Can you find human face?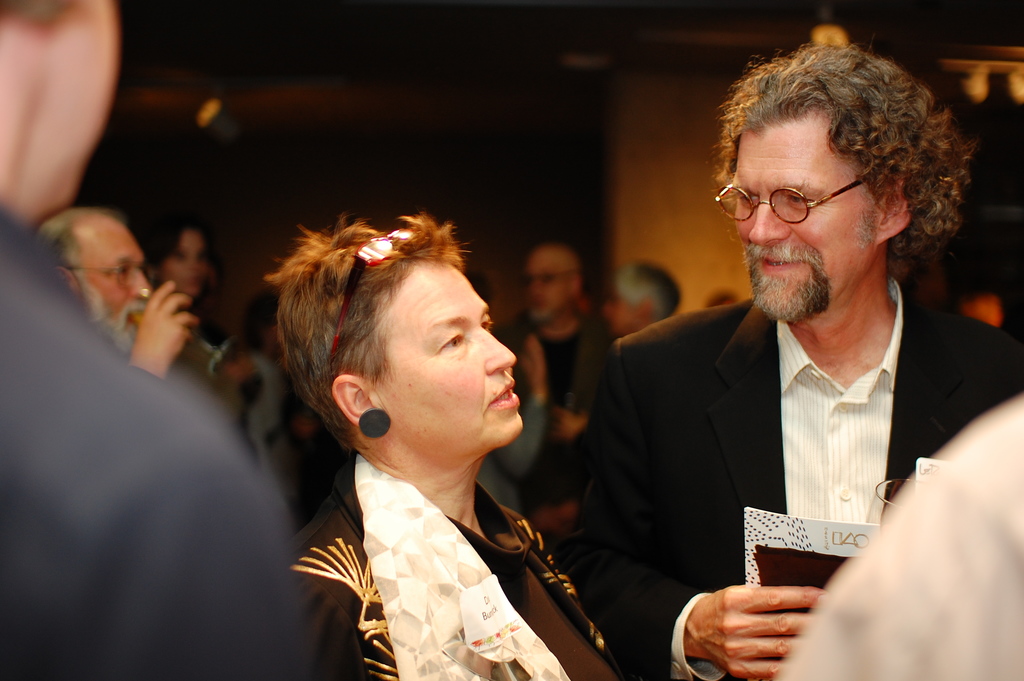
Yes, bounding box: [left=732, top=117, right=875, bottom=318].
